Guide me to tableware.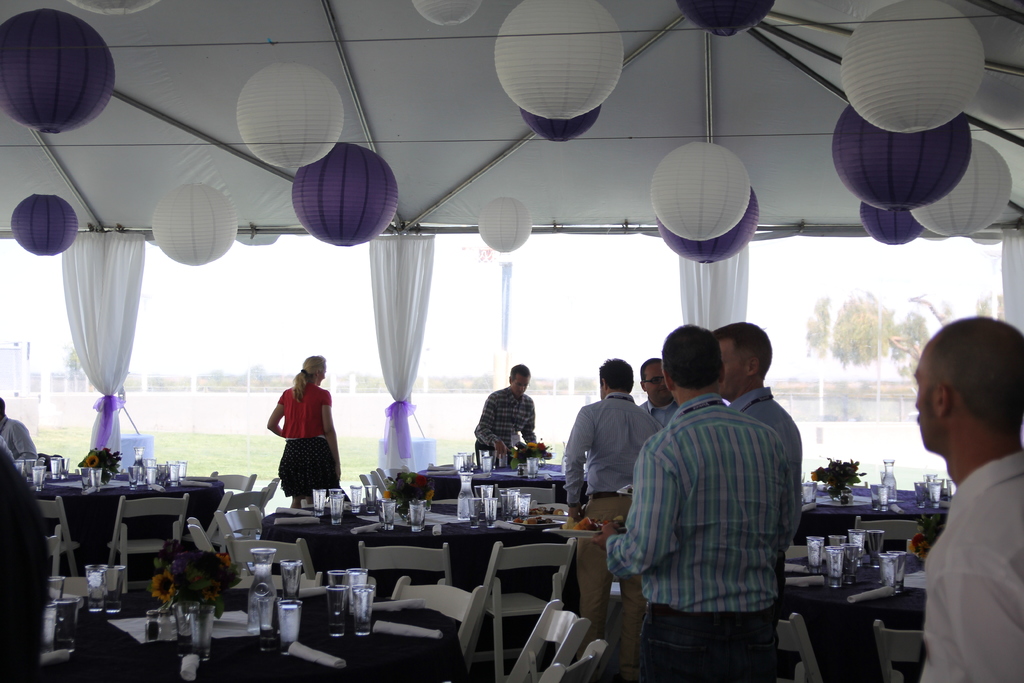
Guidance: (408, 495, 428, 533).
